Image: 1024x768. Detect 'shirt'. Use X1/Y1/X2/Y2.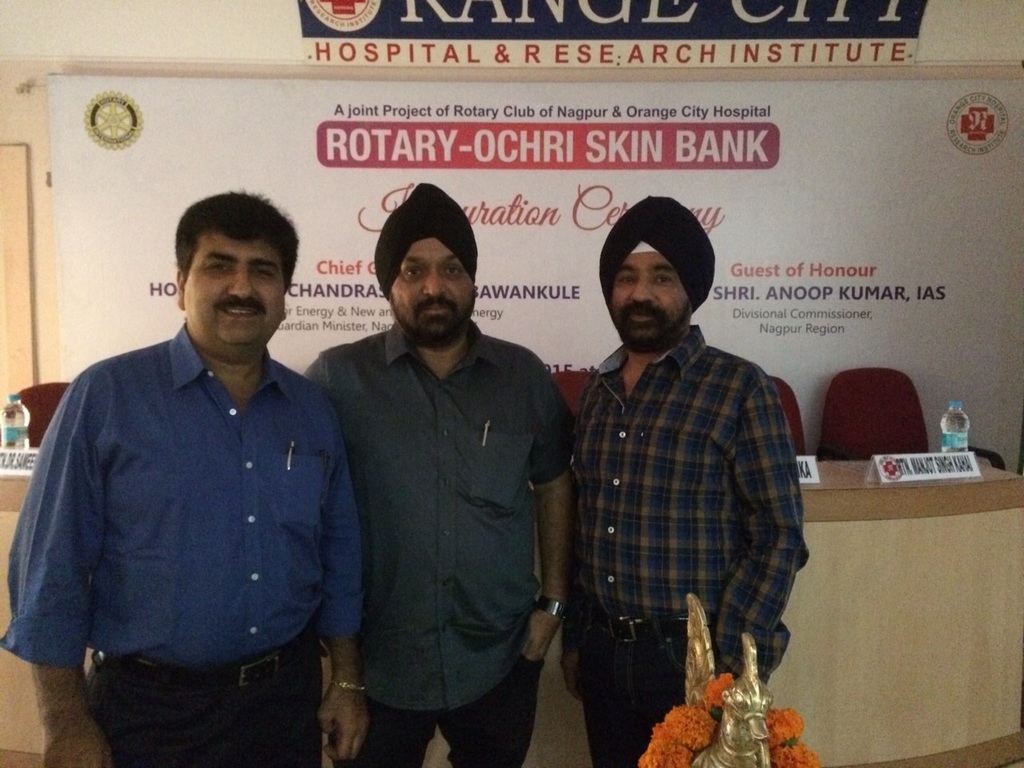
571/321/813/687.
